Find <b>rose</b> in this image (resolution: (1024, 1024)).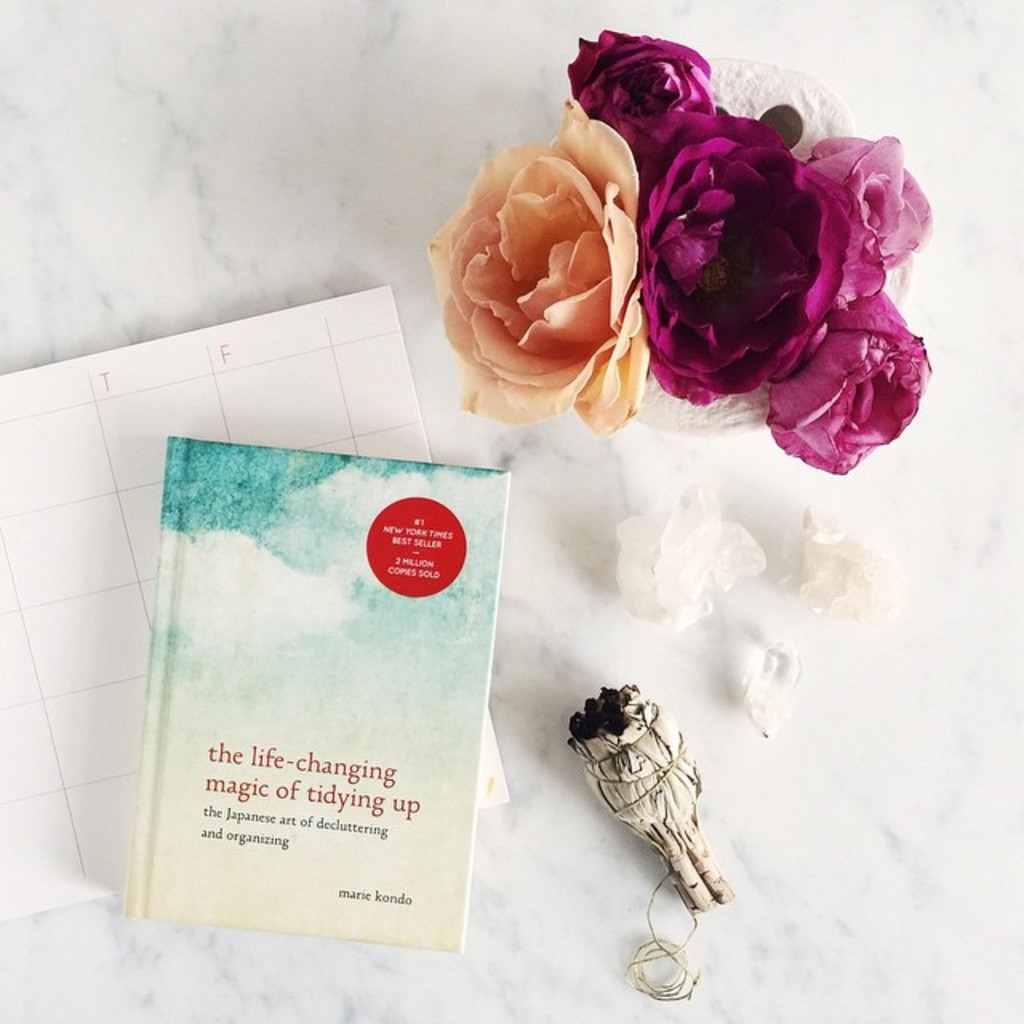
{"x1": 802, "y1": 126, "x2": 939, "y2": 267}.
